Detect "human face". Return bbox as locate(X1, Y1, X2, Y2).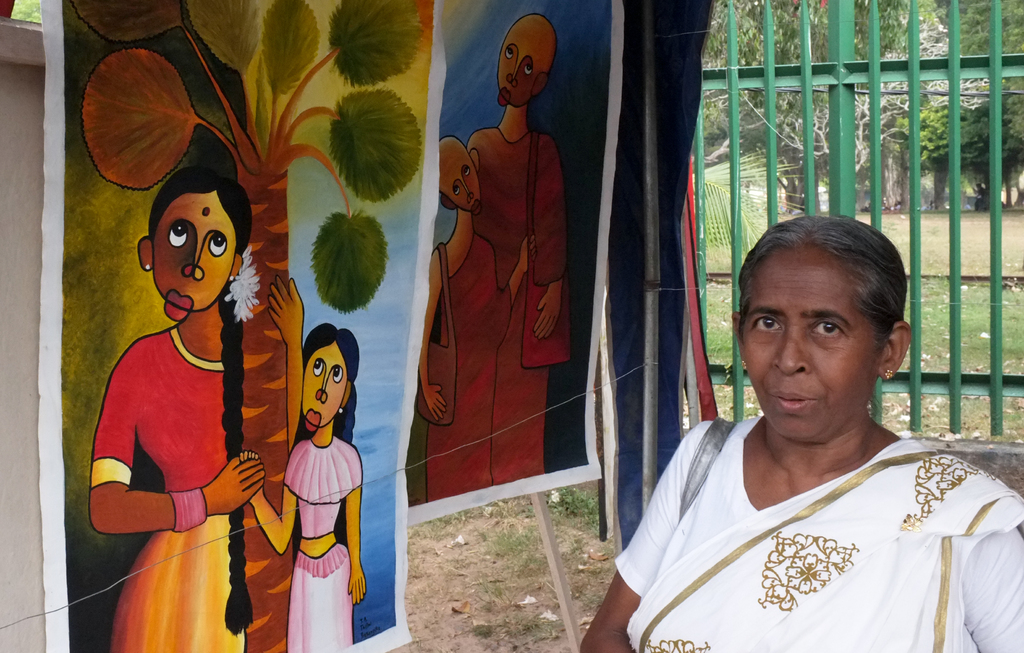
locate(442, 145, 477, 210).
